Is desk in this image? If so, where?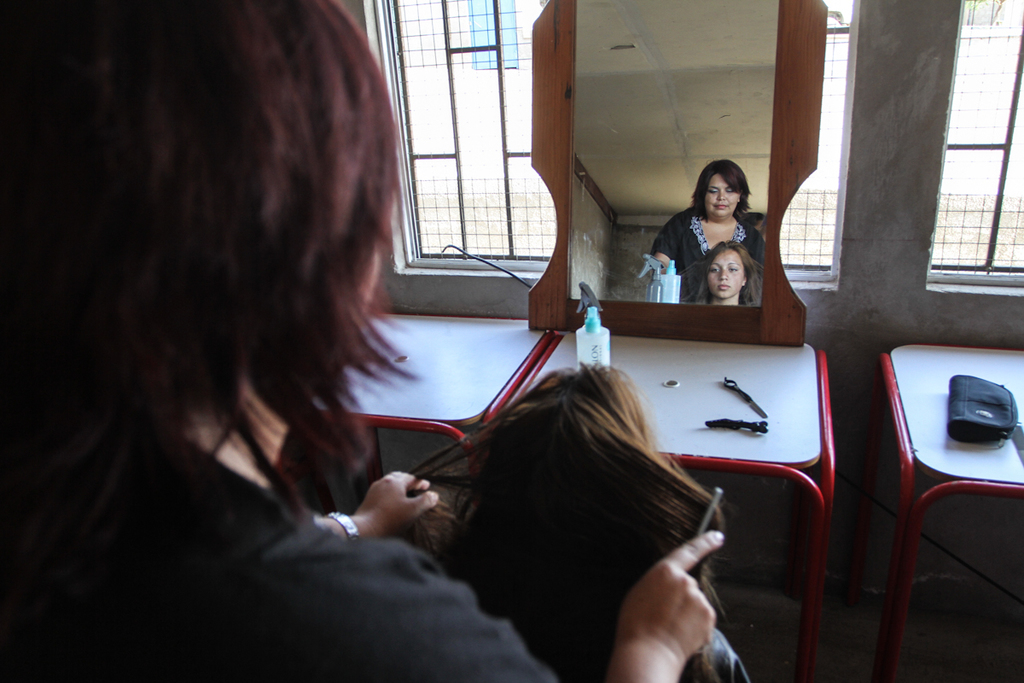
Yes, at left=881, top=344, right=1022, bottom=680.
